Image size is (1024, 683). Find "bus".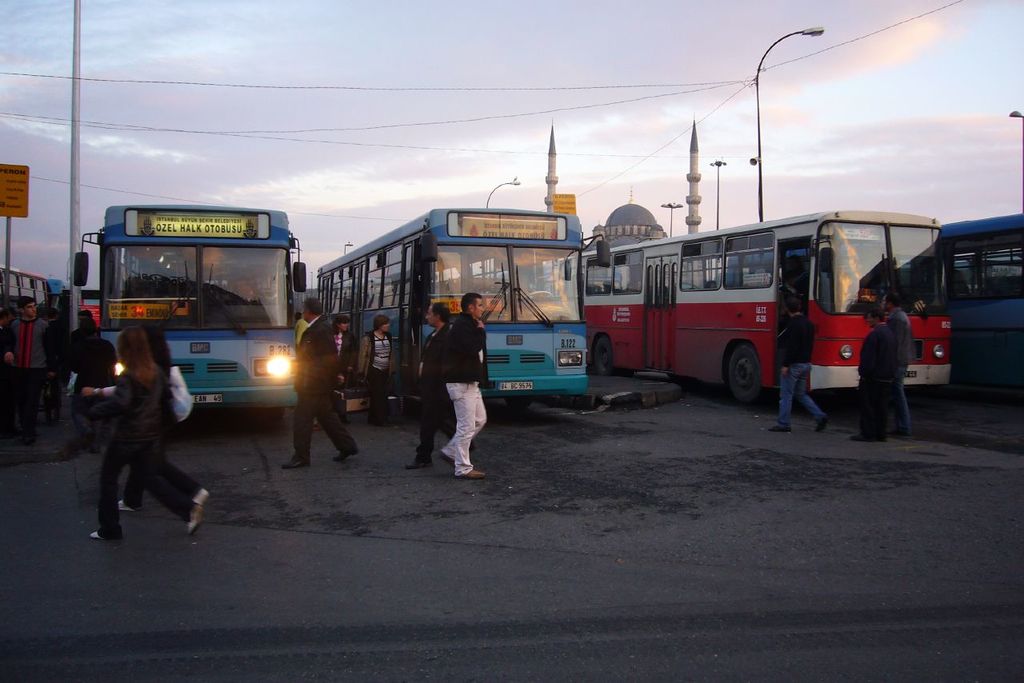
[x1=322, y1=204, x2=608, y2=405].
